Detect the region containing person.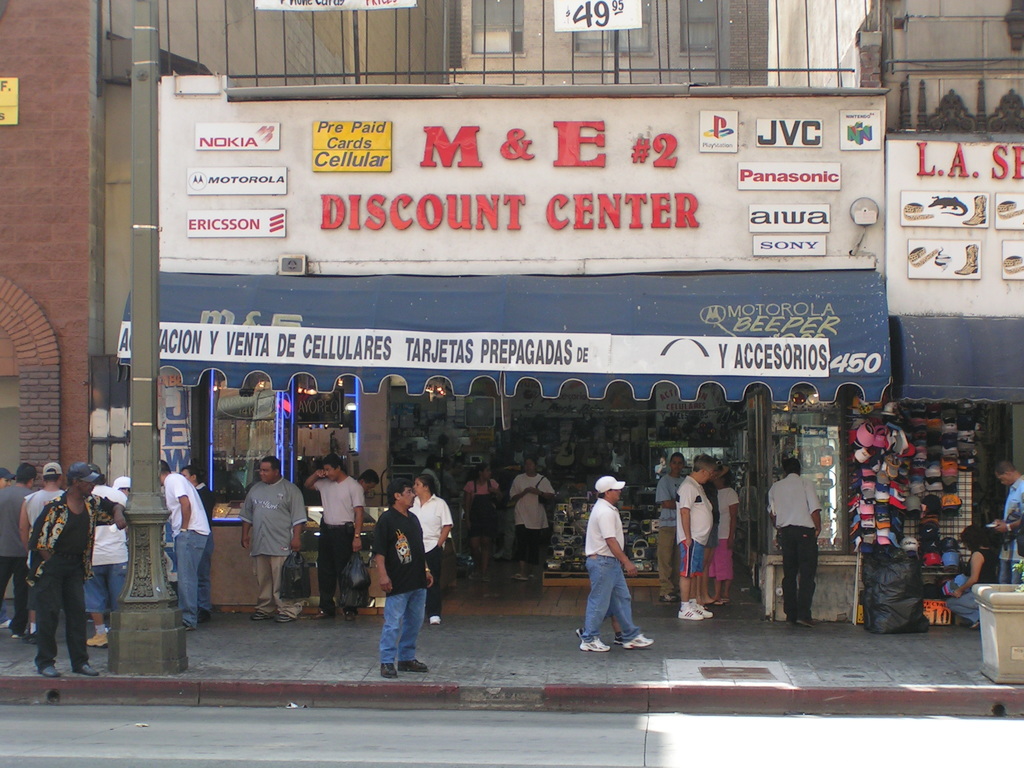
bbox(243, 457, 301, 626).
